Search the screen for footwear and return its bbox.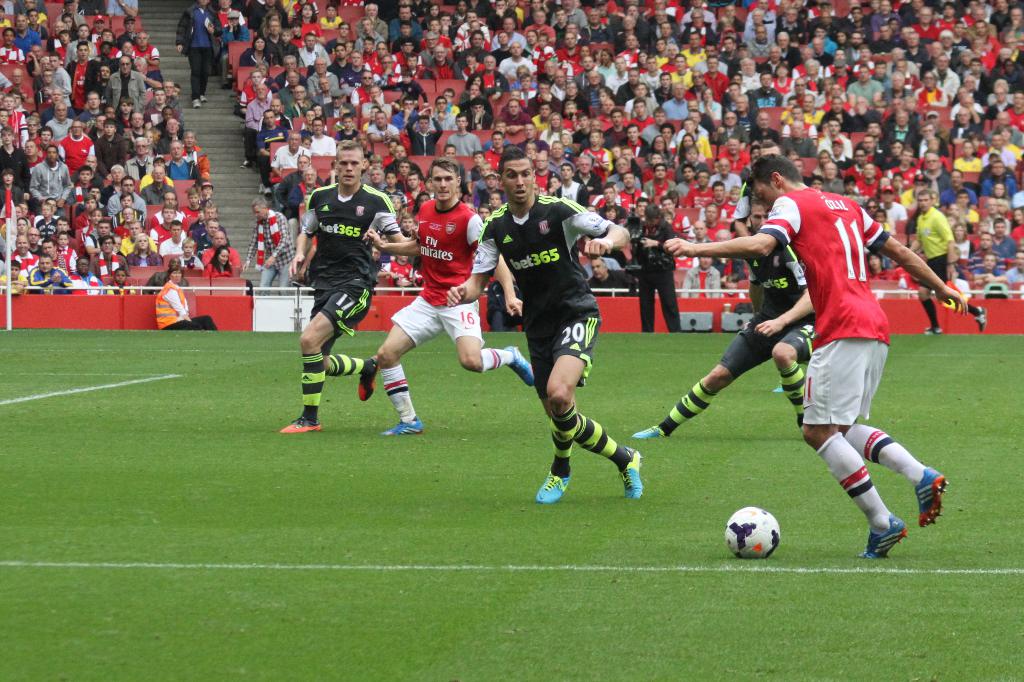
Found: bbox=[627, 425, 662, 438].
